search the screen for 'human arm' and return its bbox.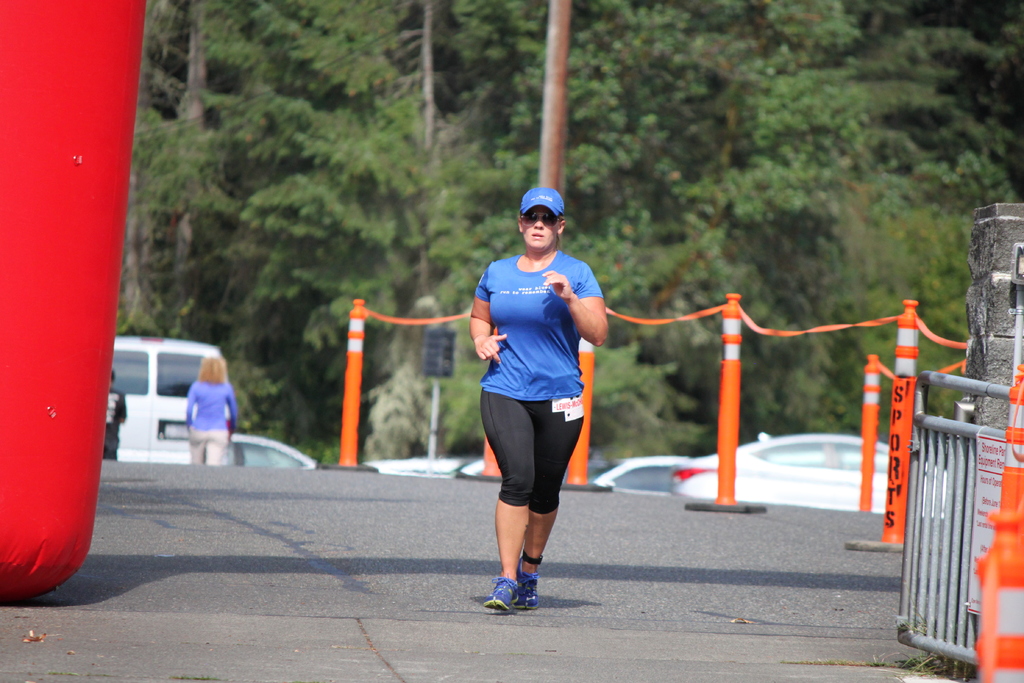
Found: 182, 377, 201, 431.
